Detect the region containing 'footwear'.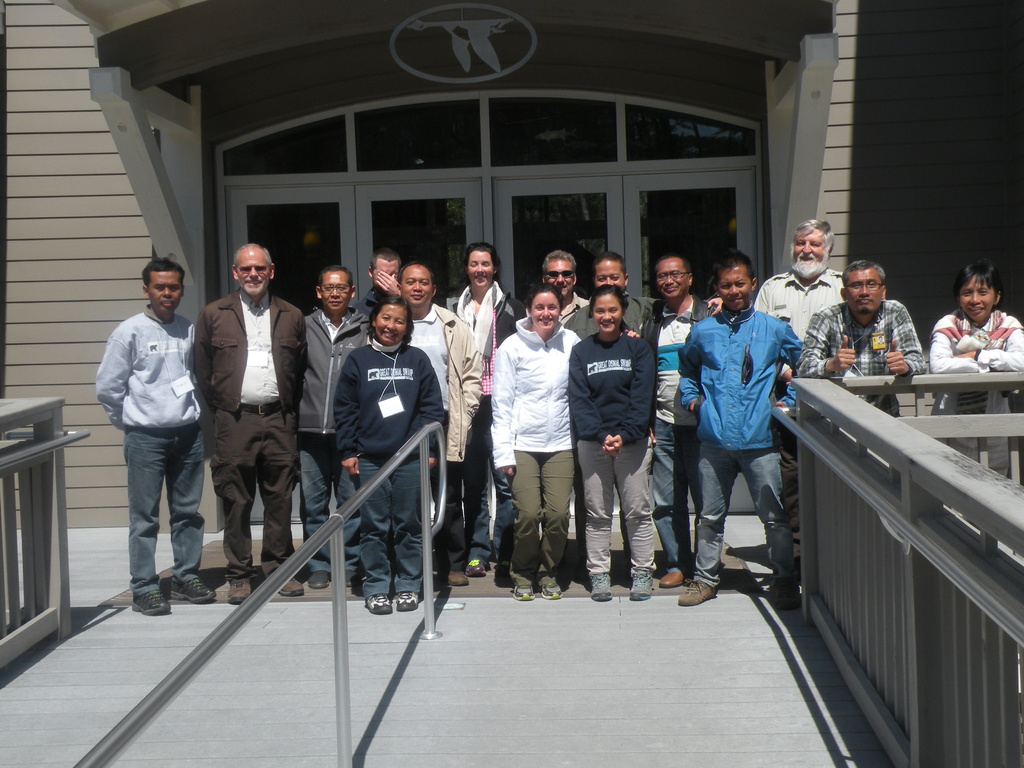
[131,586,173,617].
